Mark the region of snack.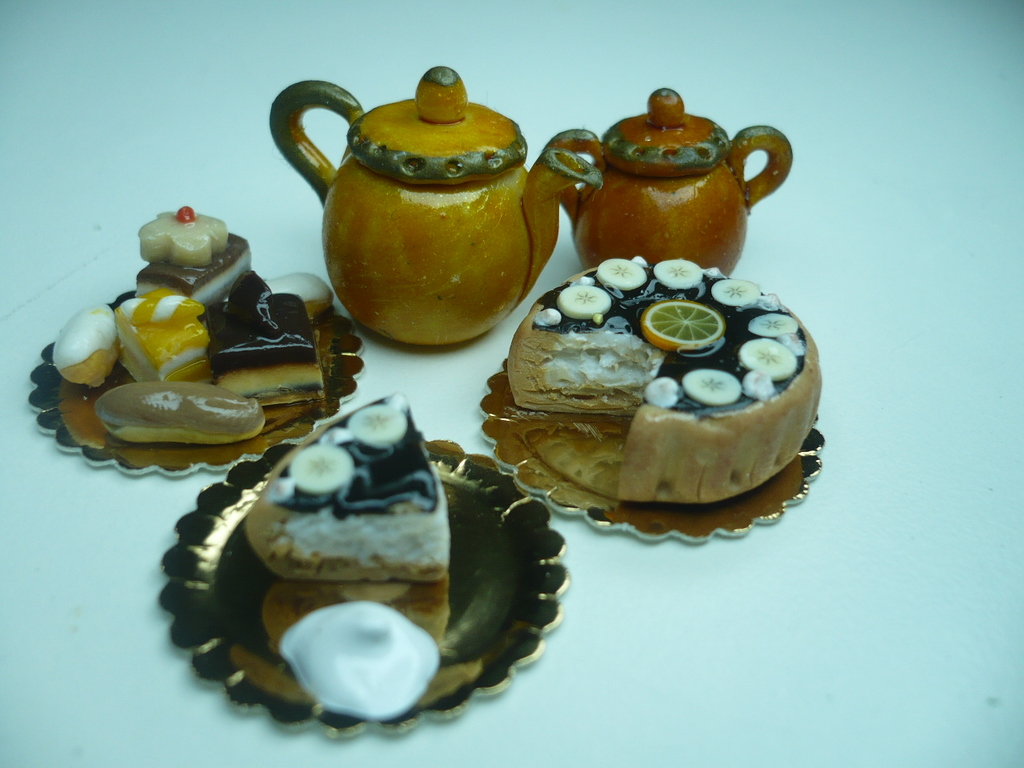
Region: (left=202, top=272, right=326, bottom=396).
